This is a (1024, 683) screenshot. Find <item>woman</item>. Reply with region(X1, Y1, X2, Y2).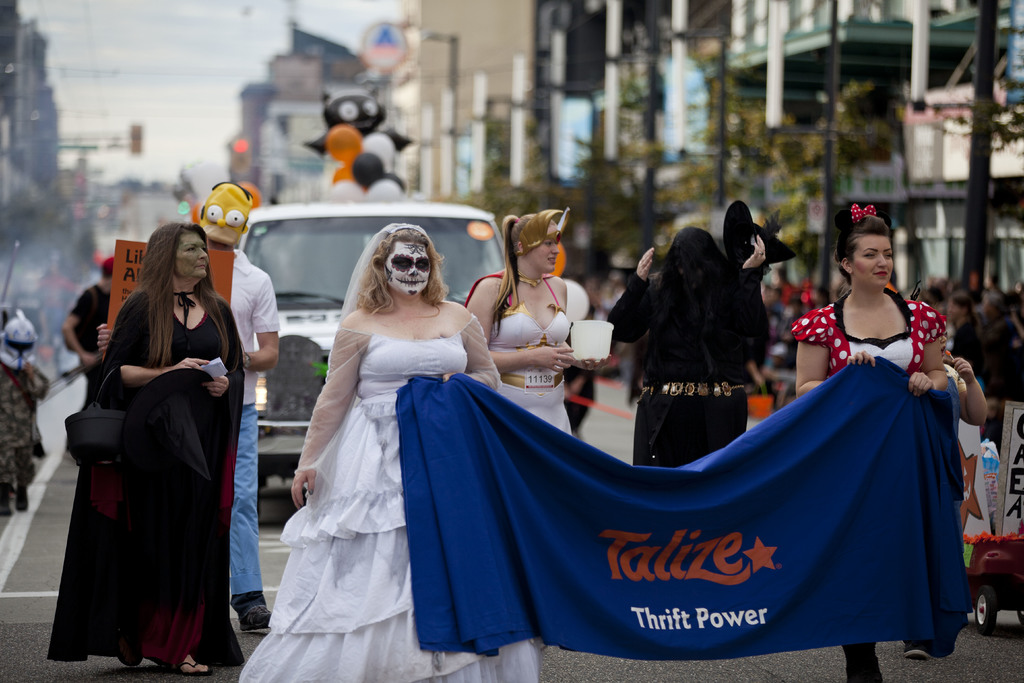
region(791, 204, 950, 682).
